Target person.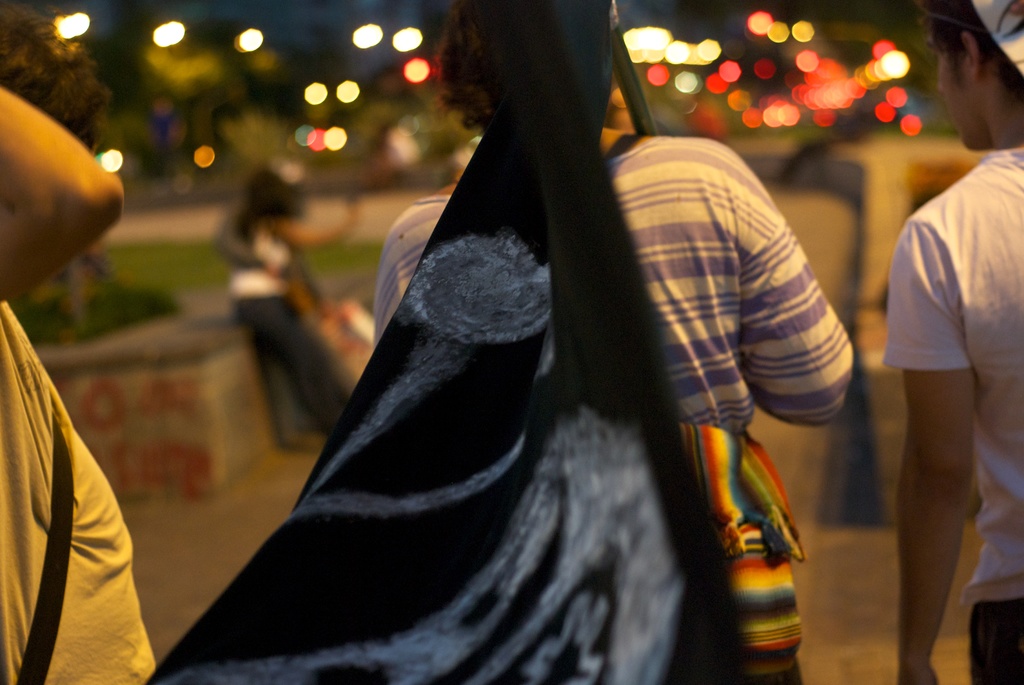
Target region: detection(0, 0, 155, 684).
